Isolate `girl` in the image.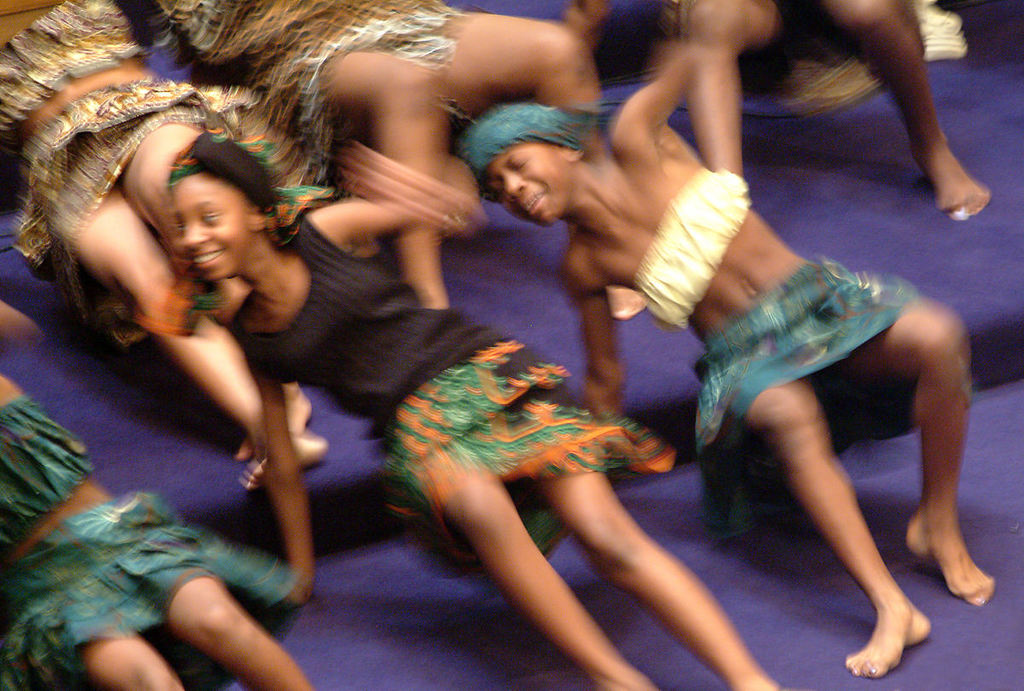
Isolated region: 172,134,783,690.
